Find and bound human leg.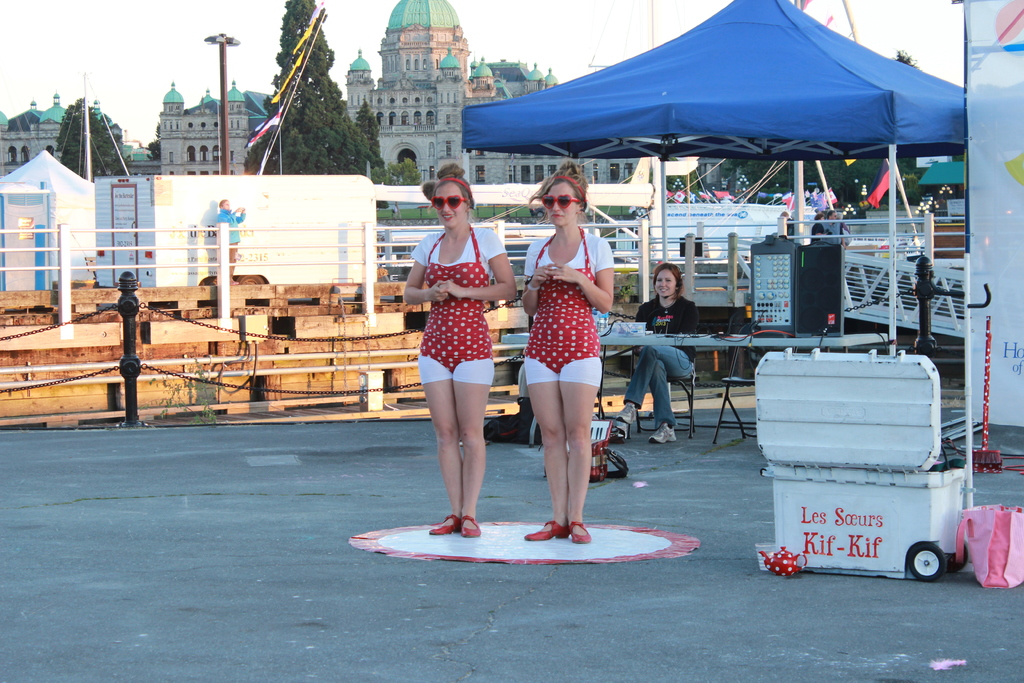
Bound: bbox(451, 342, 494, 532).
